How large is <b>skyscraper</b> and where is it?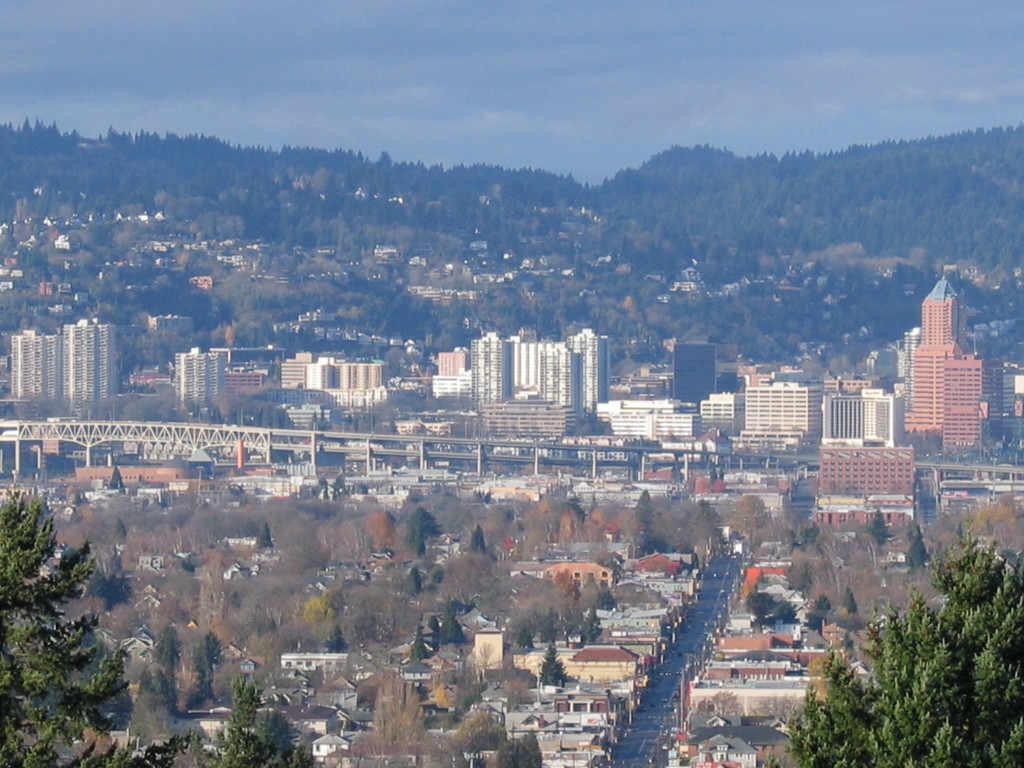
Bounding box: bbox=[443, 319, 616, 449].
